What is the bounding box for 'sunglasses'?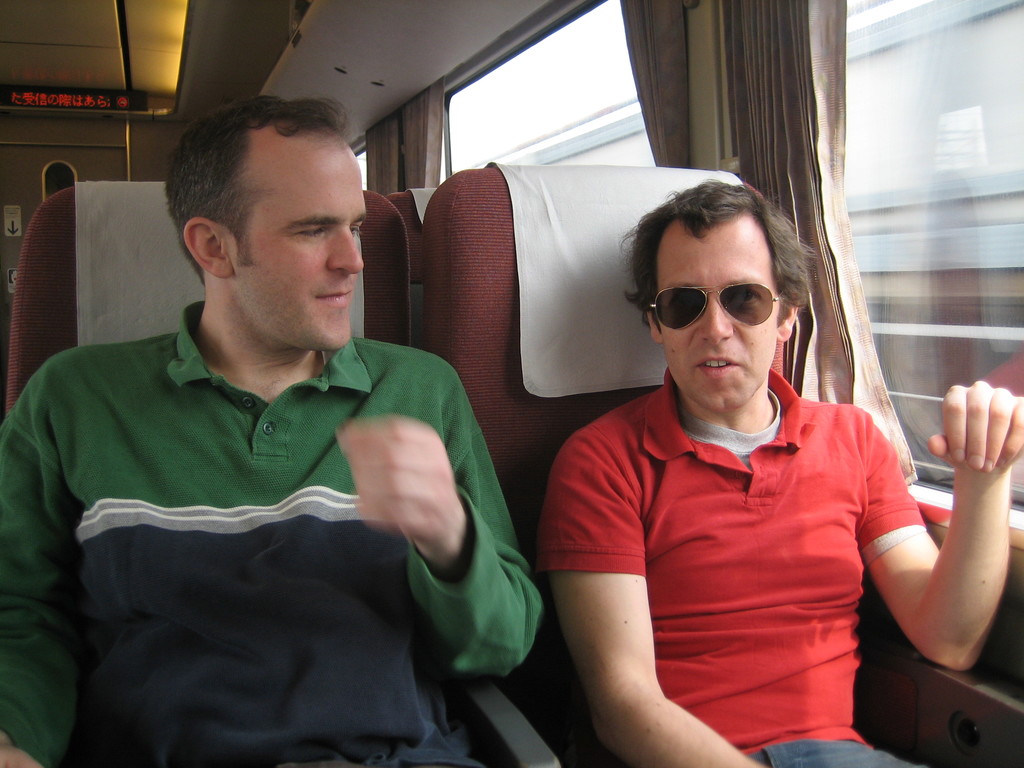
(650, 282, 779, 328).
